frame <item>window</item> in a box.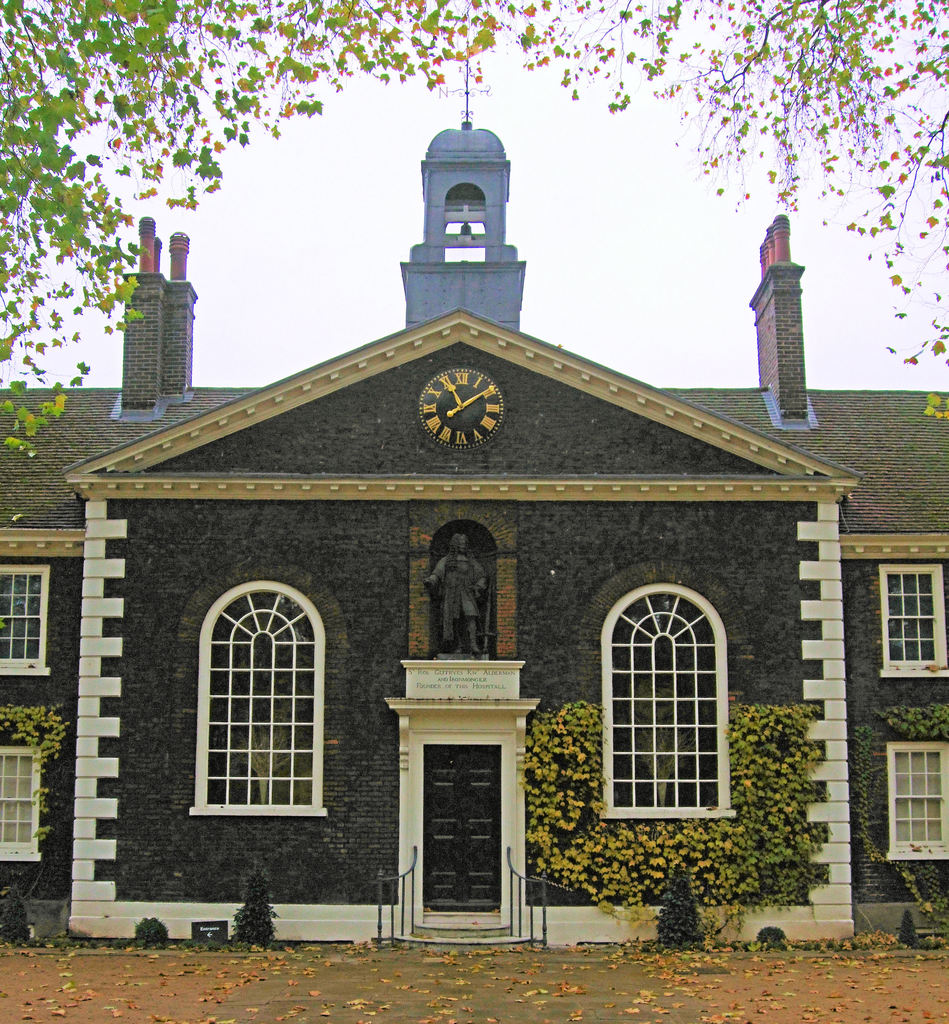
[x1=592, y1=582, x2=745, y2=829].
